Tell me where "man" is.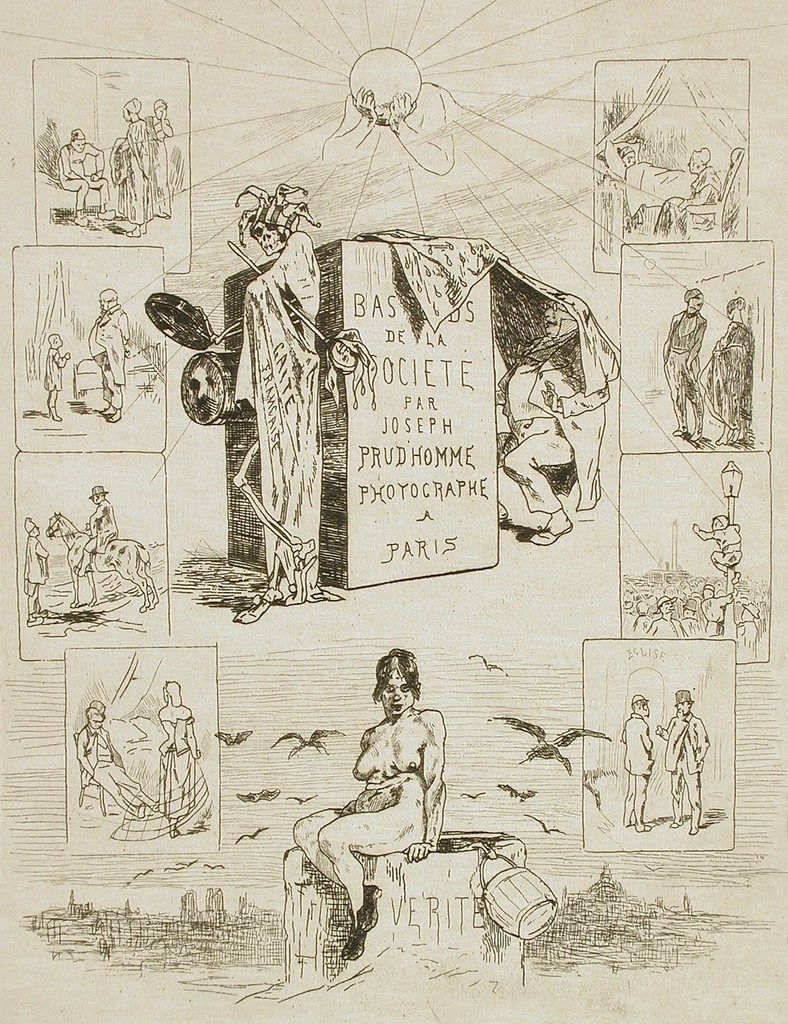
"man" is at box=[661, 285, 708, 438].
